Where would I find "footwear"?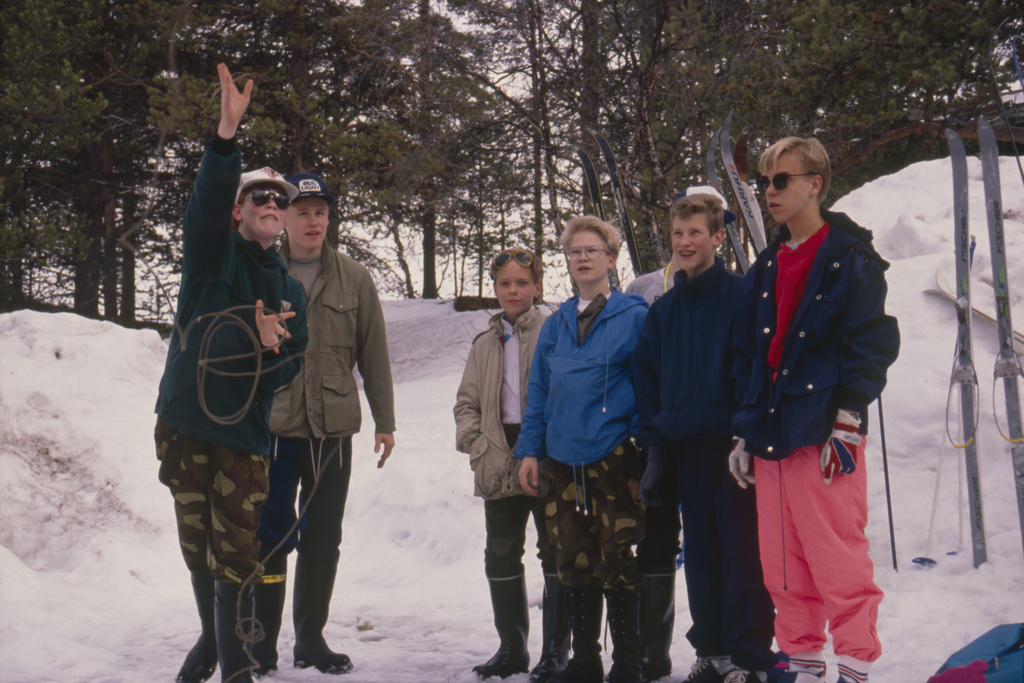
At (x1=687, y1=645, x2=742, y2=682).
